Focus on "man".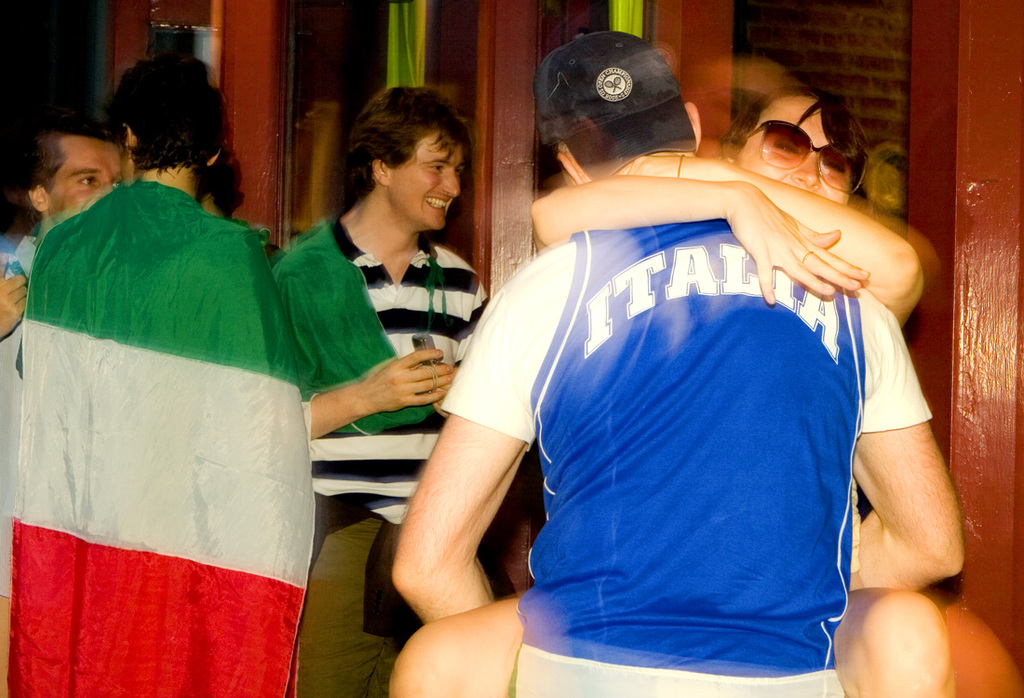
Focused at {"x1": 201, "y1": 183, "x2": 283, "y2": 272}.
